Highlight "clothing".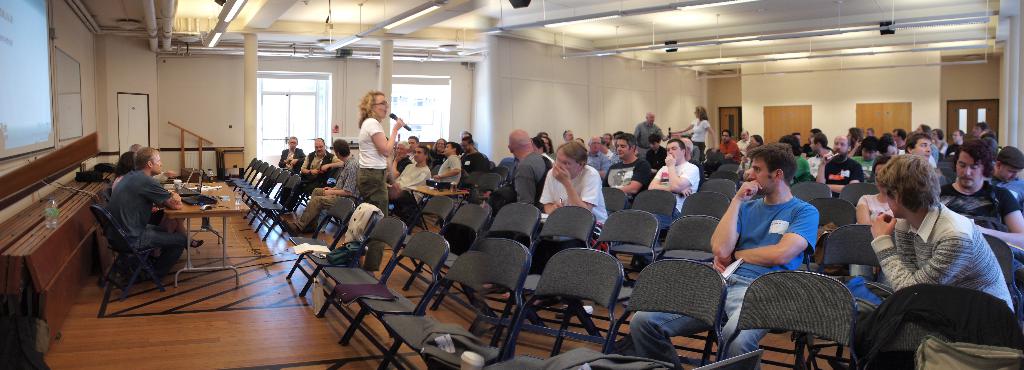
Highlighted region: box=[936, 176, 1018, 225].
